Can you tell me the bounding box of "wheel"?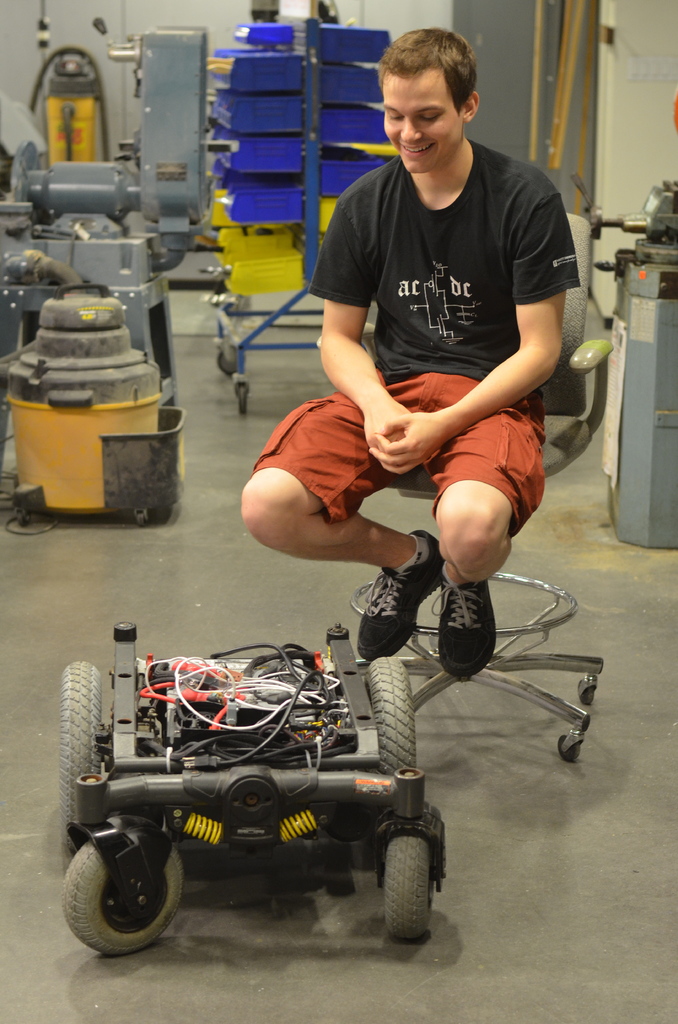
<bbox>368, 657, 419, 772</bbox>.
